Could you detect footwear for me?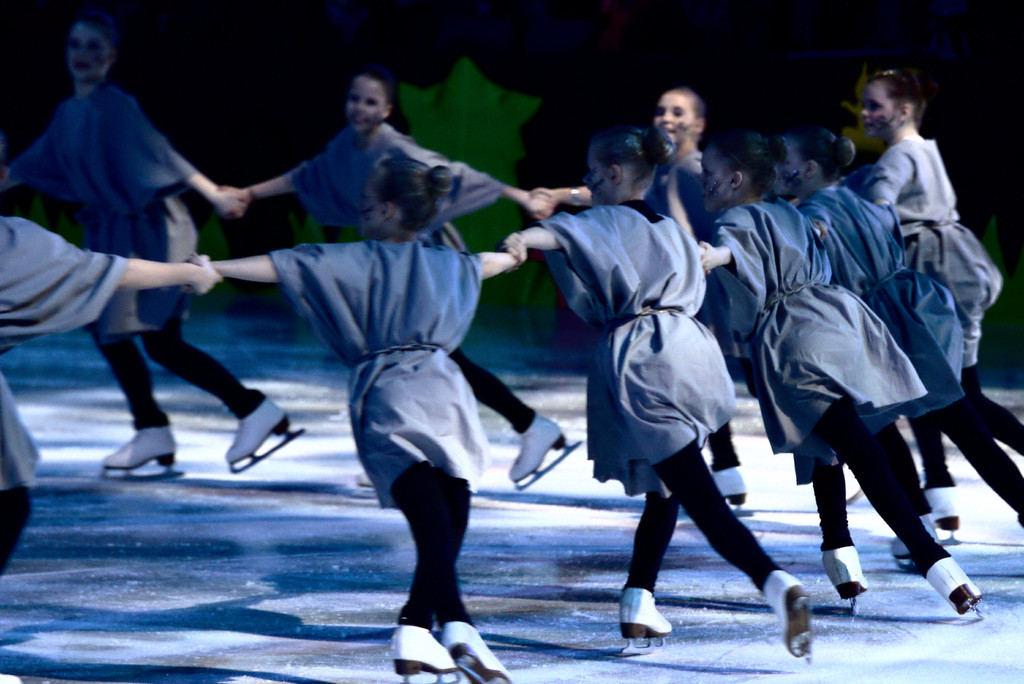
Detection result: (x1=926, y1=486, x2=954, y2=546).
